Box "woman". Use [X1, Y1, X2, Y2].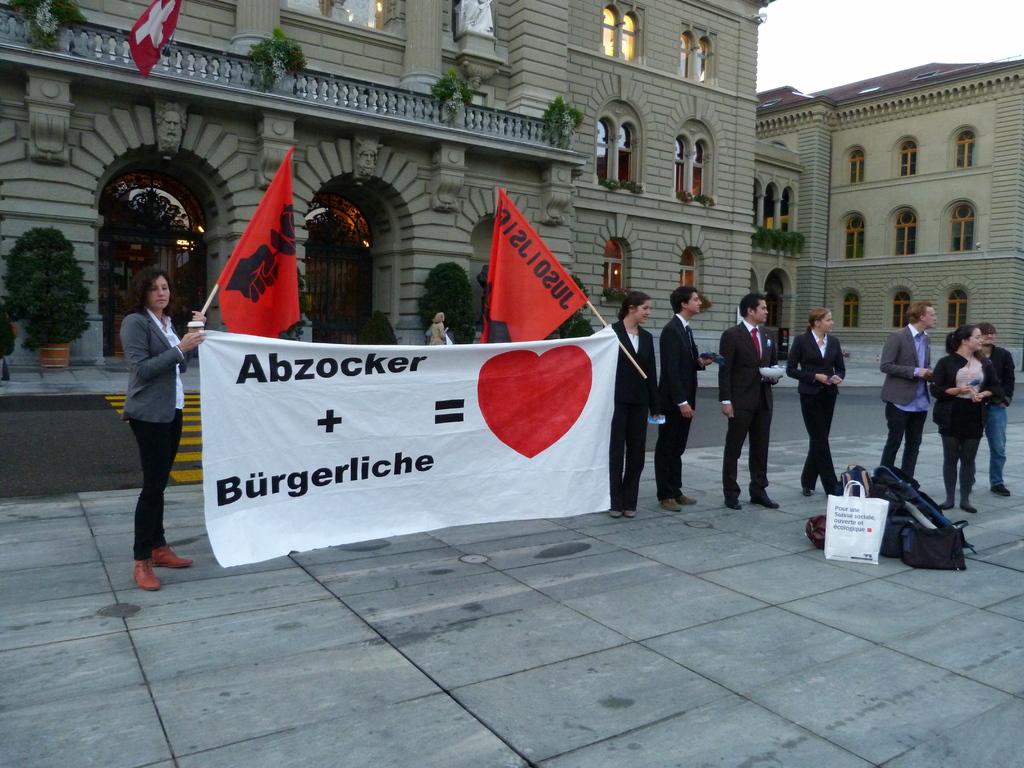
[609, 289, 660, 522].
